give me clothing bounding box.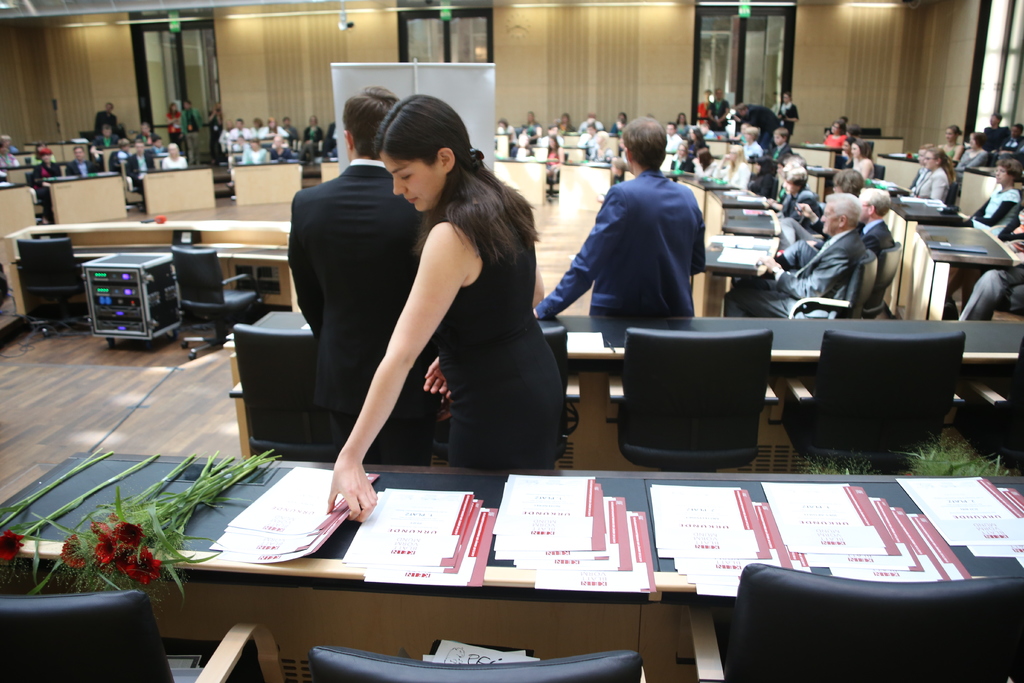
542/150/567/165.
